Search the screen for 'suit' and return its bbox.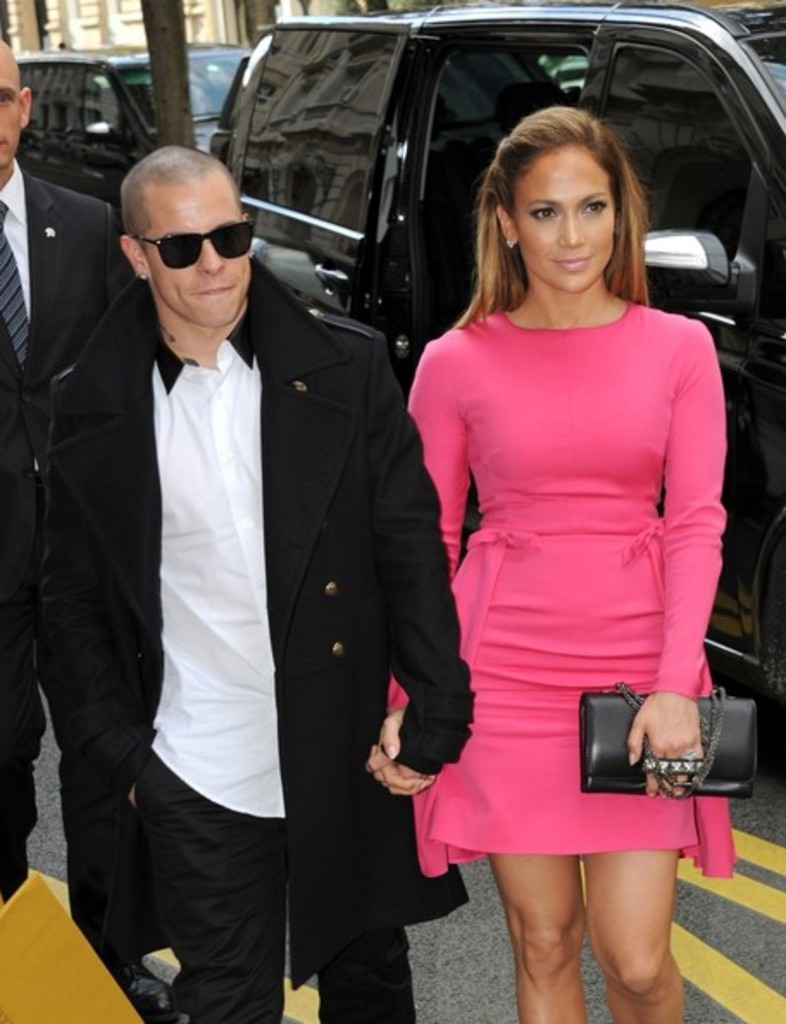
Found: 43/284/467/1010.
